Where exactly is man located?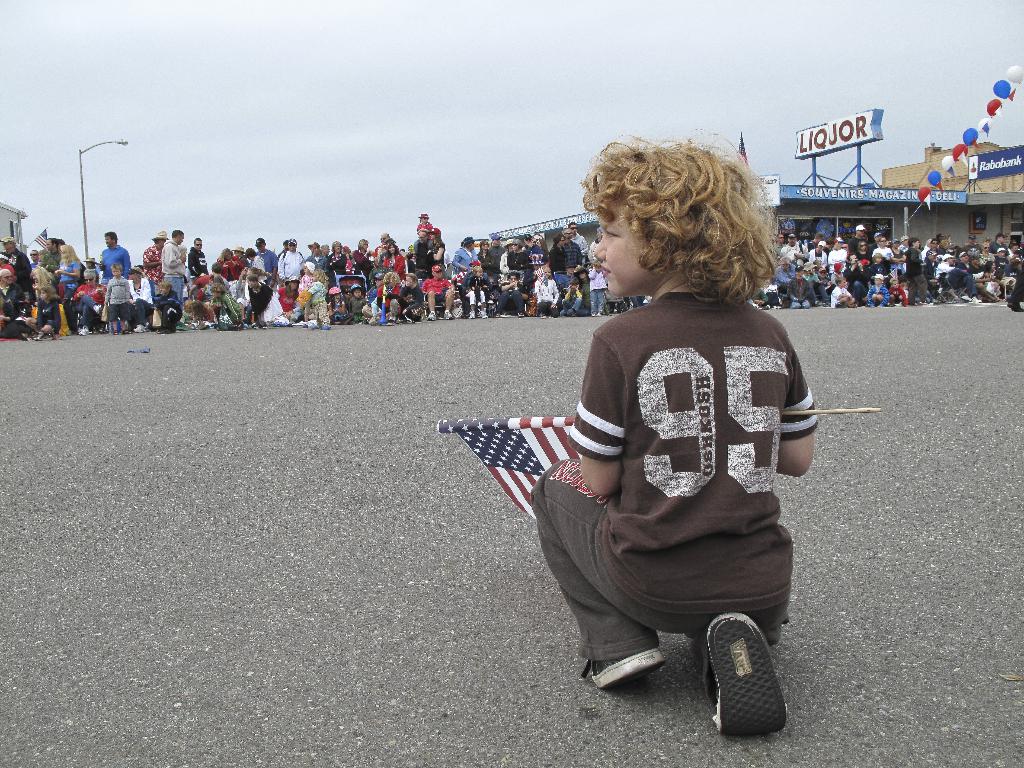
Its bounding box is 778,234,809,266.
